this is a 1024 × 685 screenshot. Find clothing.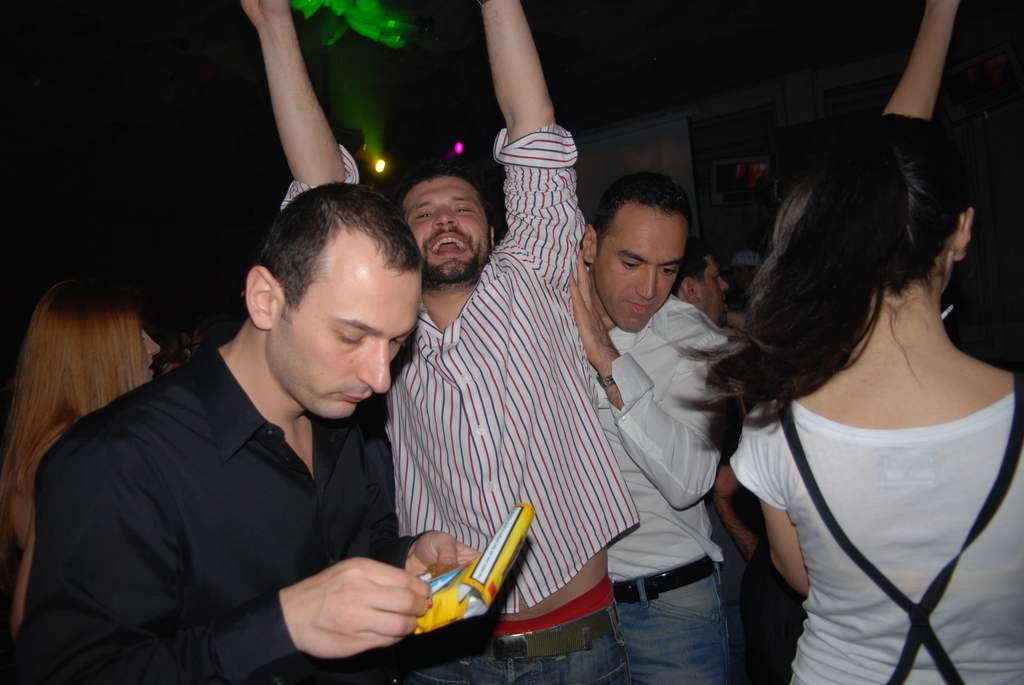
Bounding box: select_region(279, 130, 646, 613).
